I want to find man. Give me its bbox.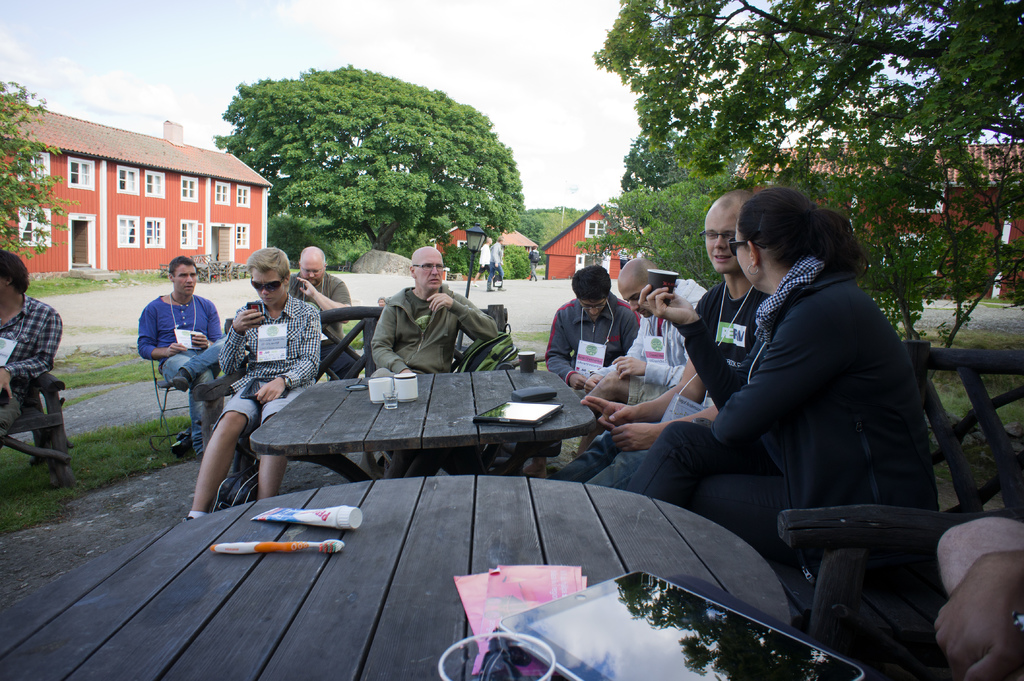
pyautogui.locateOnScreen(540, 264, 643, 454).
